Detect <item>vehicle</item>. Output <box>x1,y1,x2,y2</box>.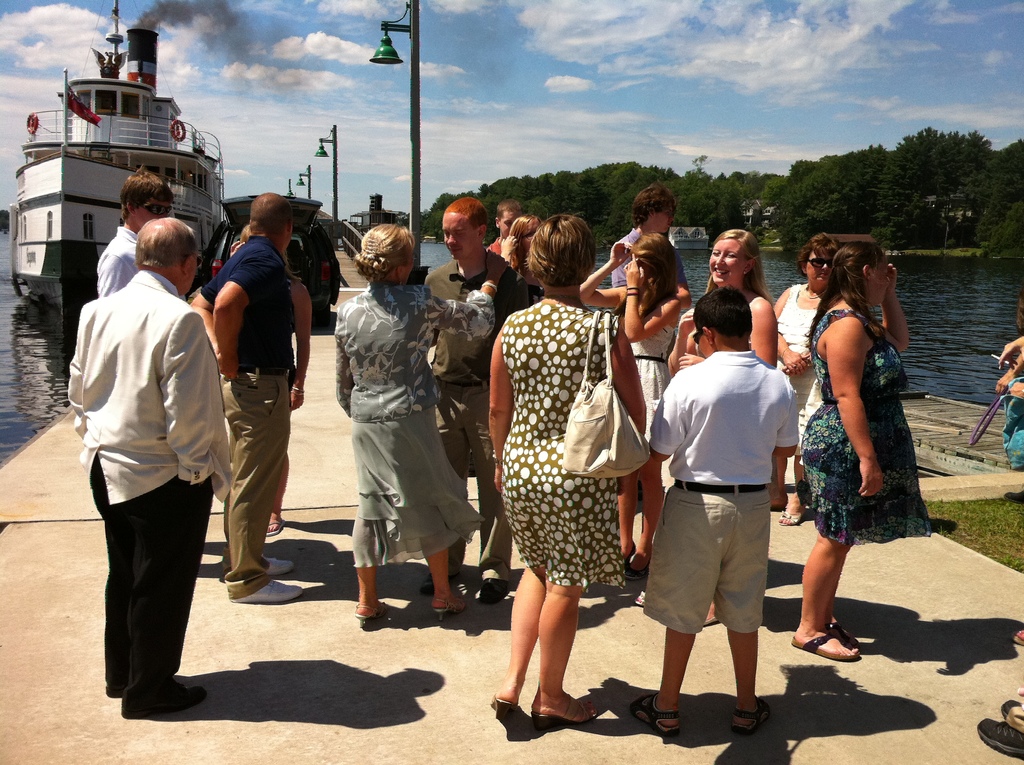
<box>200,193,340,329</box>.
